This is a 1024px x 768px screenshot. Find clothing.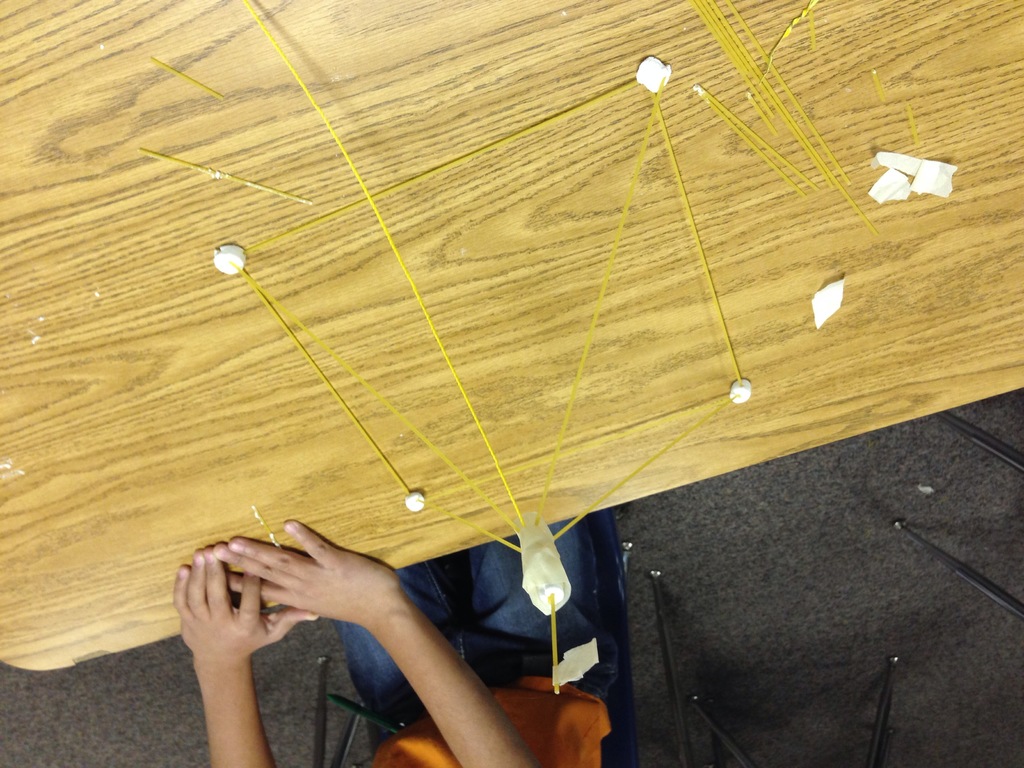
Bounding box: <box>332,511,610,767</box>.
